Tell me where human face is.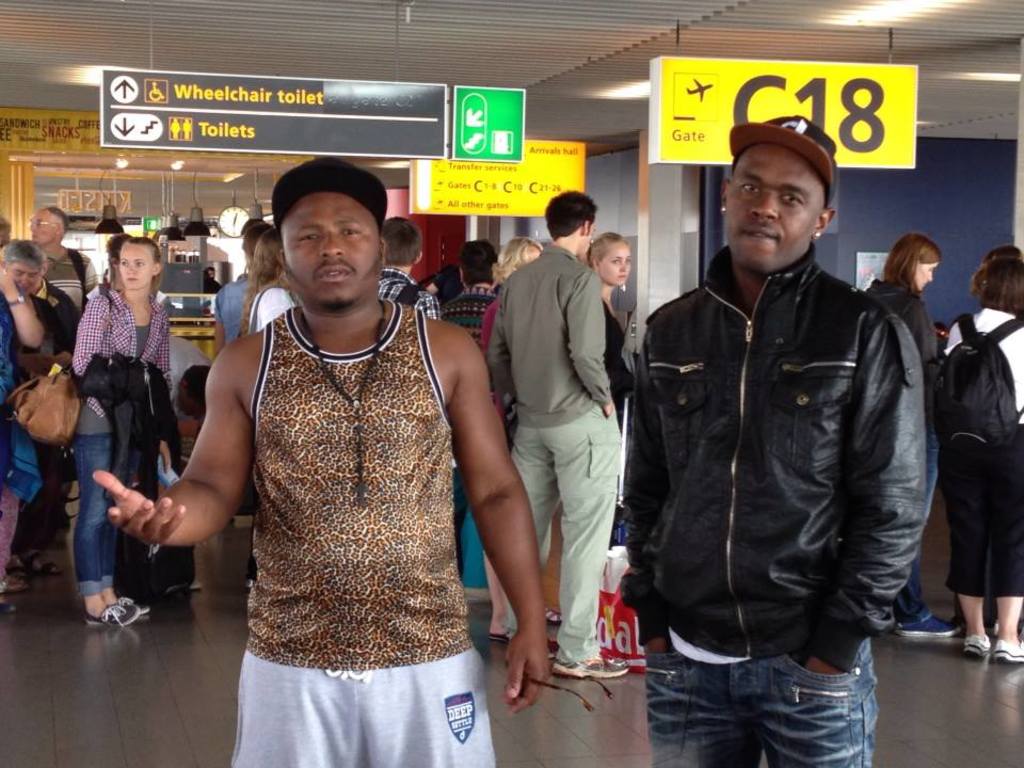
human face is at locate(15, 265, 37, 297).
